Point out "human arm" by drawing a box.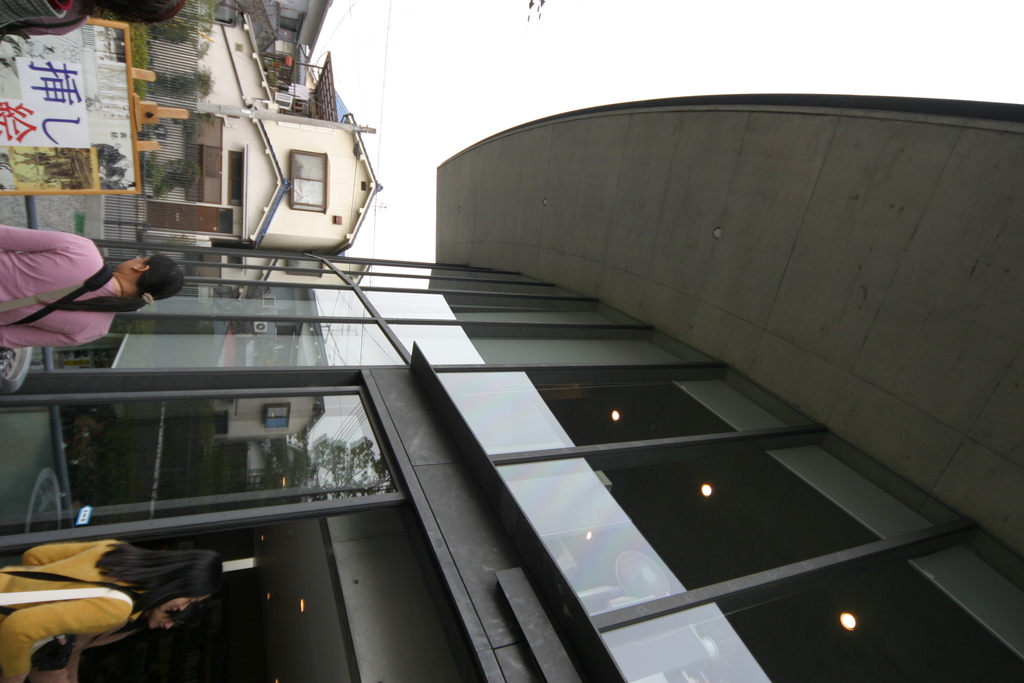
0, 222, 82, 253.
